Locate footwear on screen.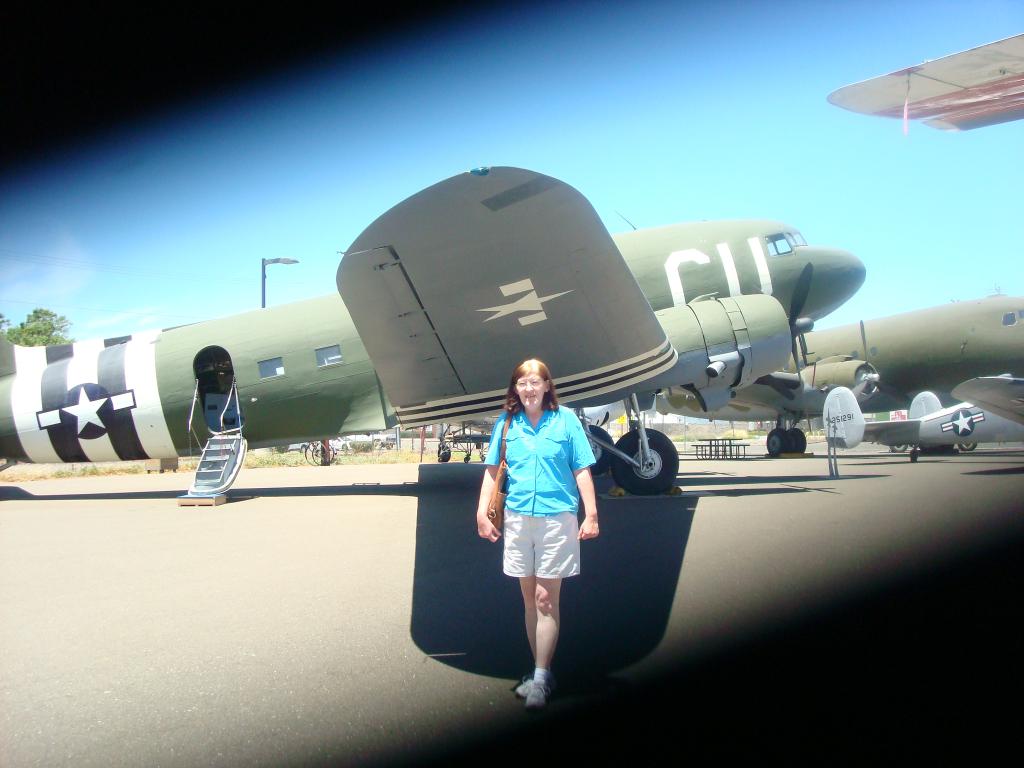
On screen at 525, 681, 546, 706.
